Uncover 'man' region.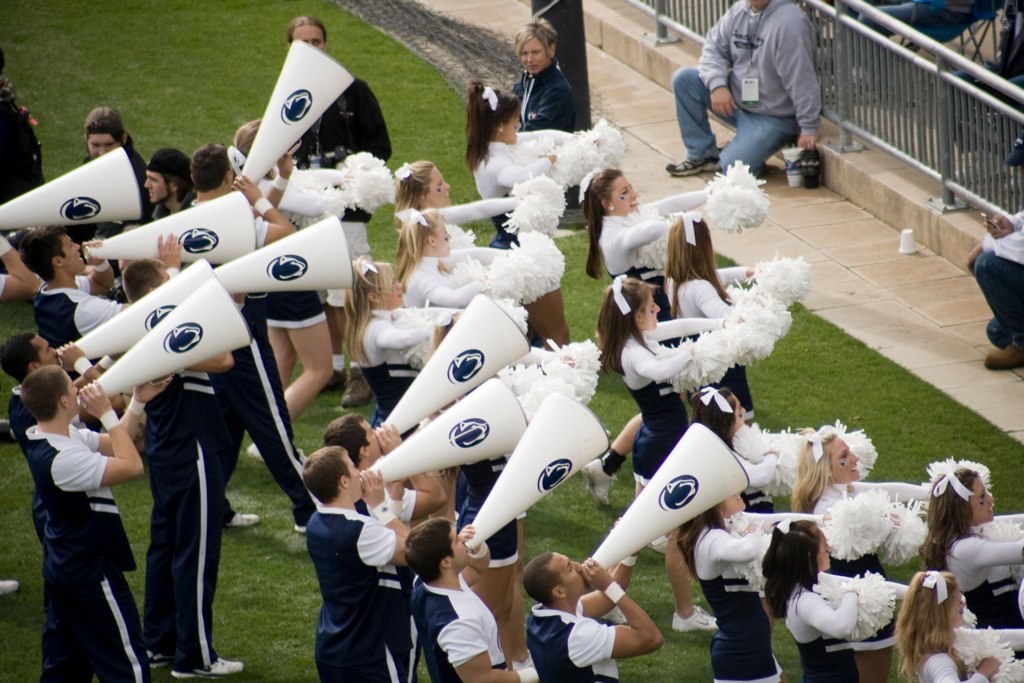
Uncovered: Rect(120, 257, 248, 679).
